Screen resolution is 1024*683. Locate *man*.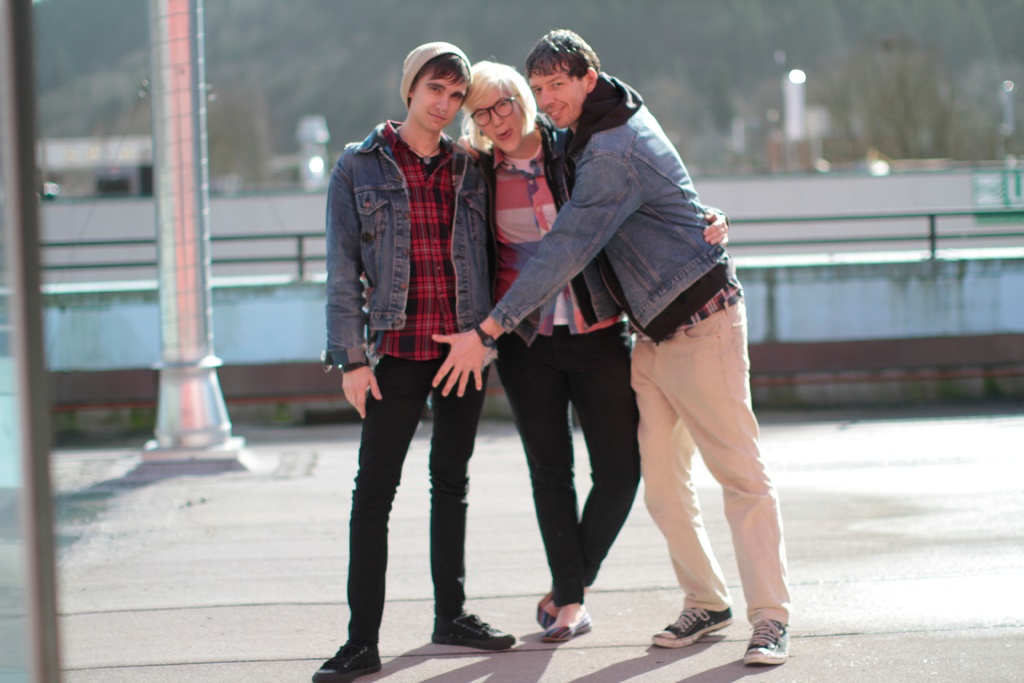
(310, 40, 517, 682).
